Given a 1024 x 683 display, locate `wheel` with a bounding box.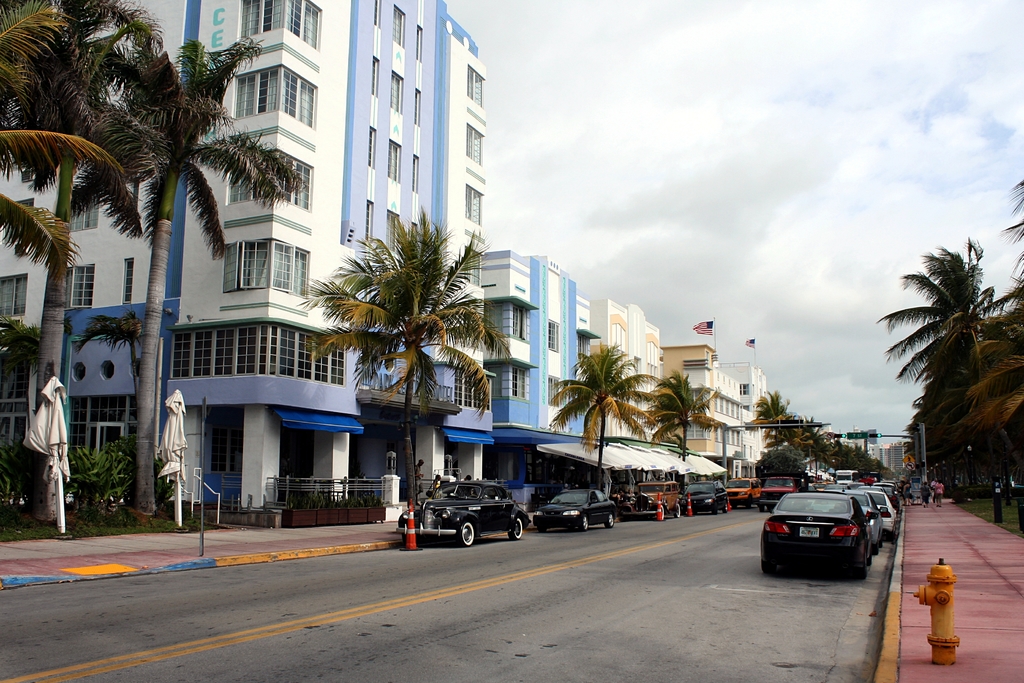
Located: x1=888 y1=522 x2=895 y2=537.
